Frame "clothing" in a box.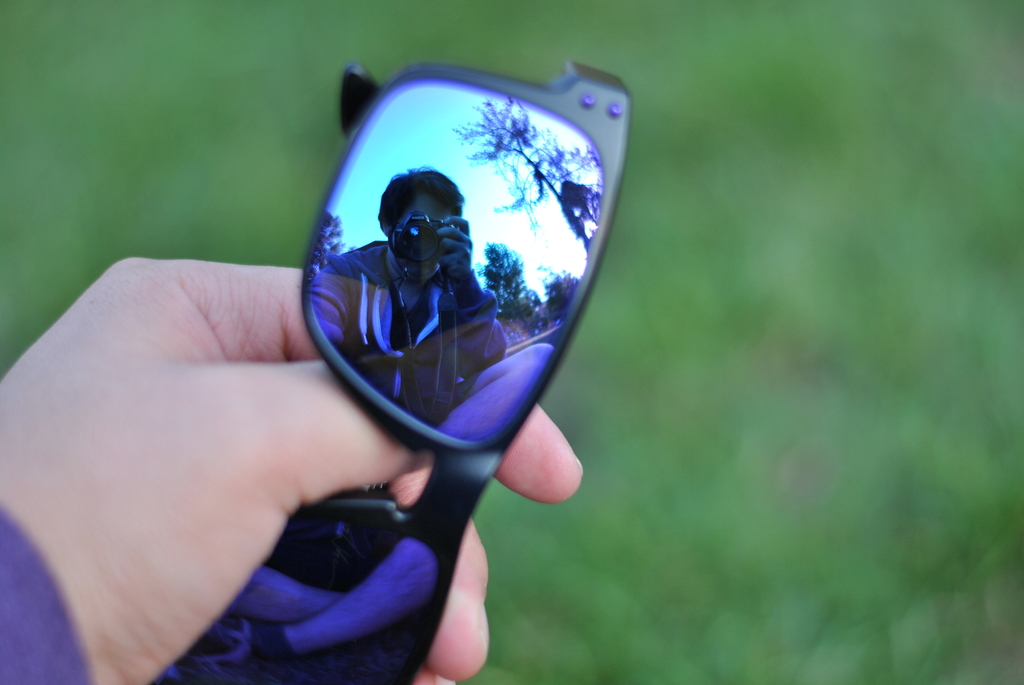
bbox=[309, 242, 506, 421].
